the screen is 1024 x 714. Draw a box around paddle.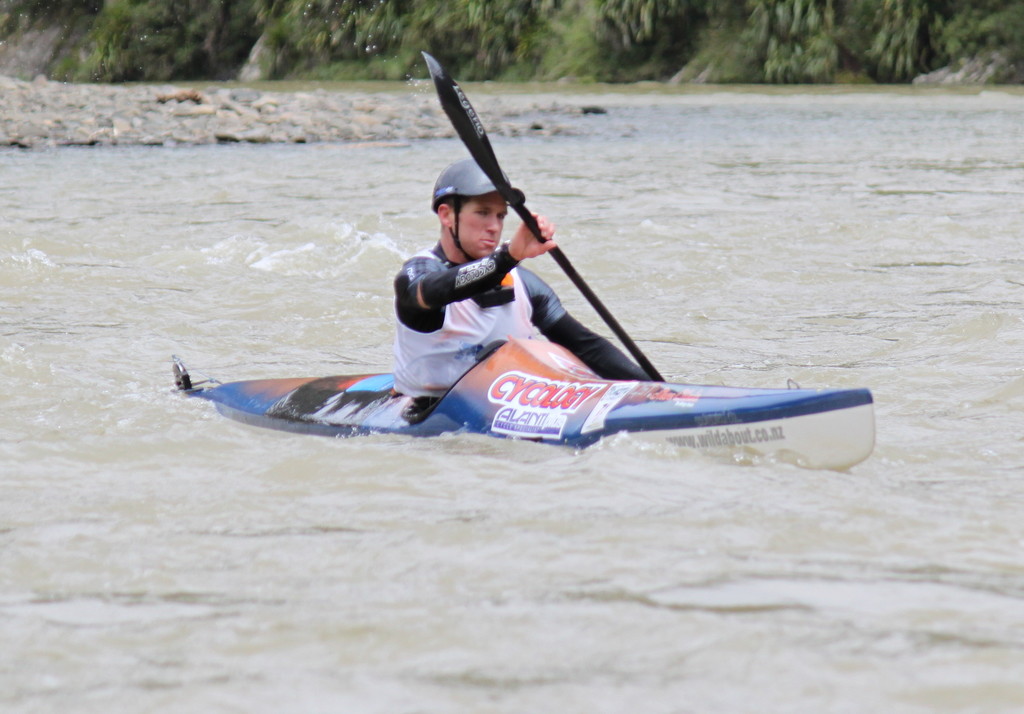
<region>424, 50, 666, 381</region>.
